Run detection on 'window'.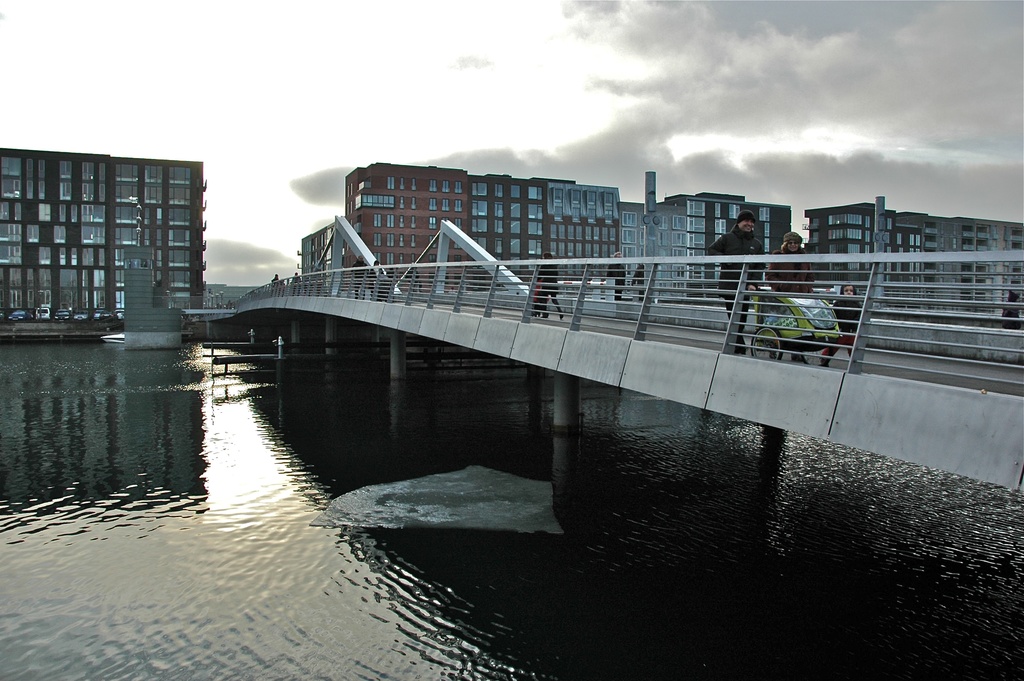
Result: select_region(611, 228, 616, 238).
